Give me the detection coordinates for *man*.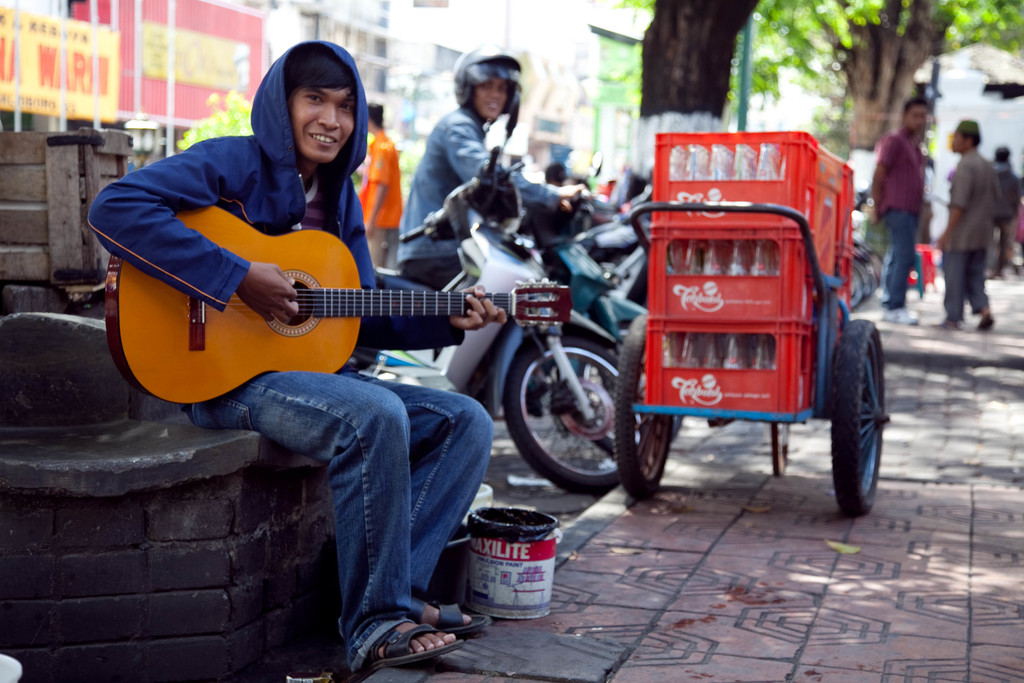
pyautogui.locateOnScreen(923, 114, 1007, 333).
